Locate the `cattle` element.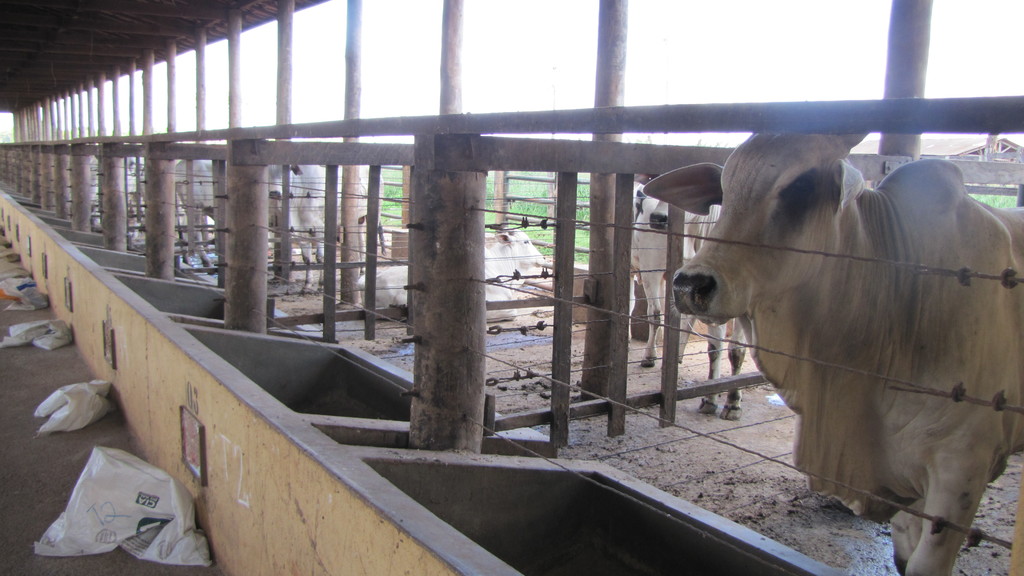
Element bbox: <region>642, 127, 1023, 575</region>.
